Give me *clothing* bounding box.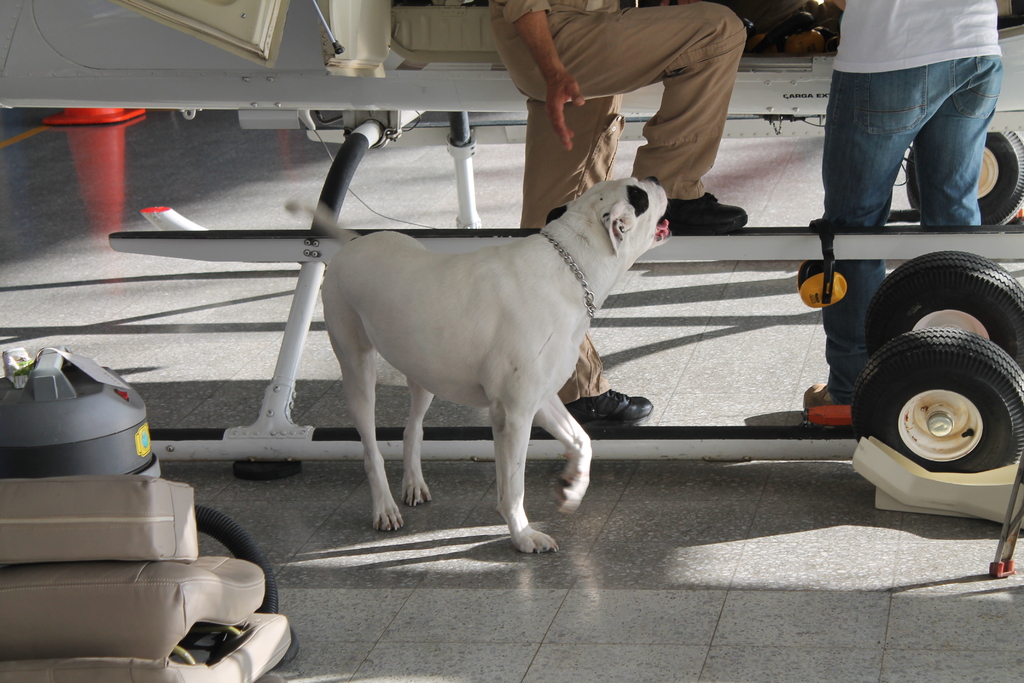
locate(501, 0, 733, 414).
